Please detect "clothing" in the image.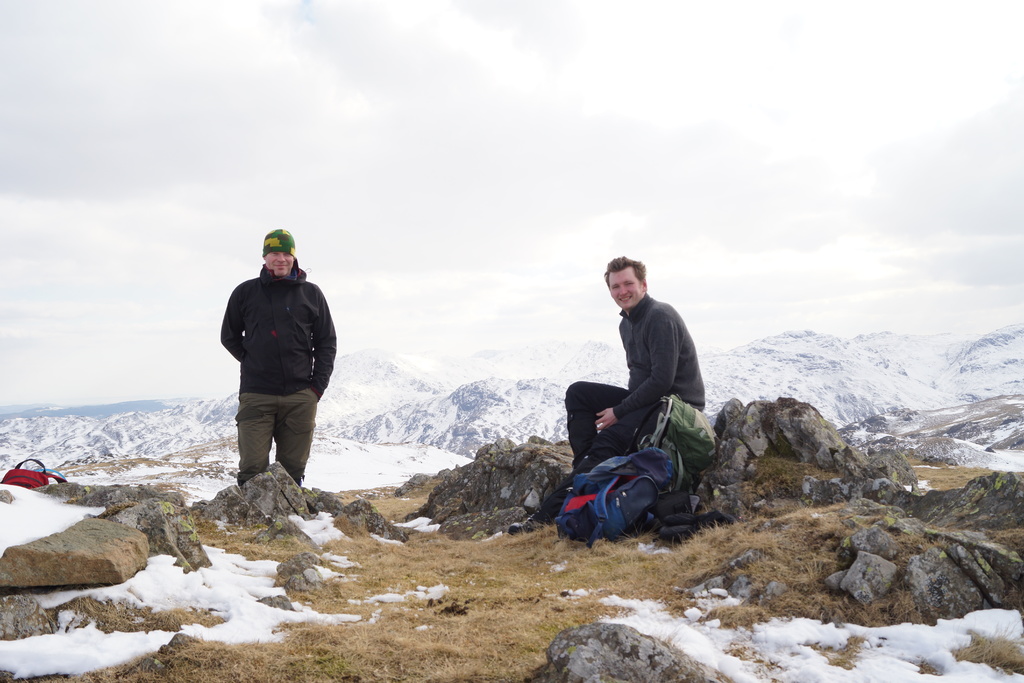
(x1=211, y1=247, x2=336, y2=478).
